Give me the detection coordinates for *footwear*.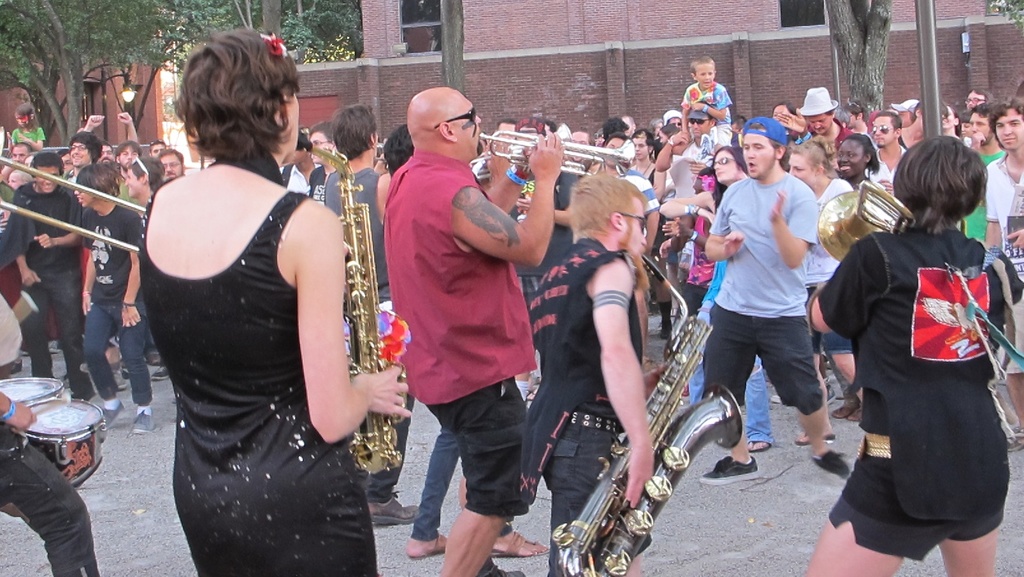
[814, 449, 857, 471].
